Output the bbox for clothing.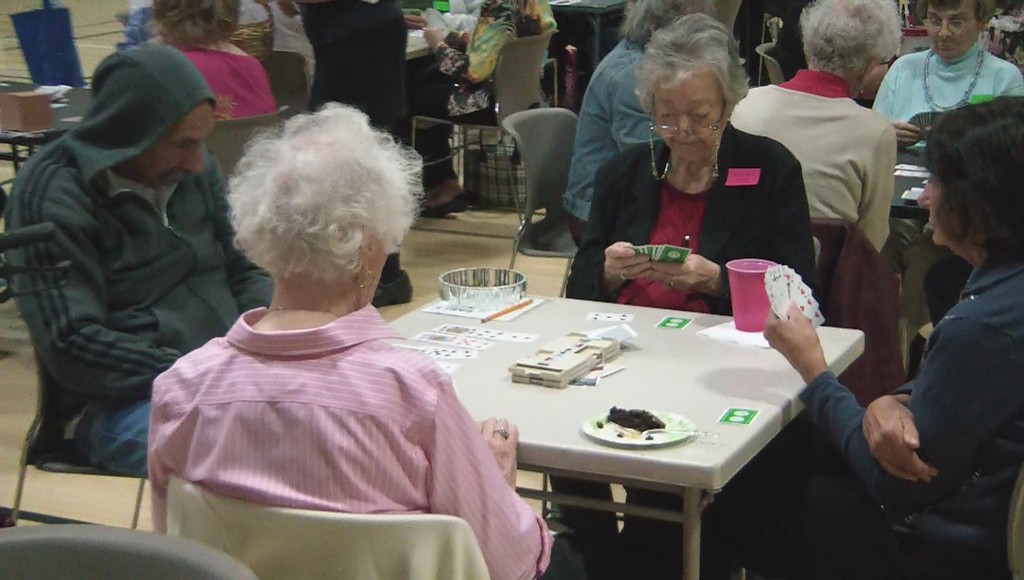
l=444, t=1, r=540, b=88.
